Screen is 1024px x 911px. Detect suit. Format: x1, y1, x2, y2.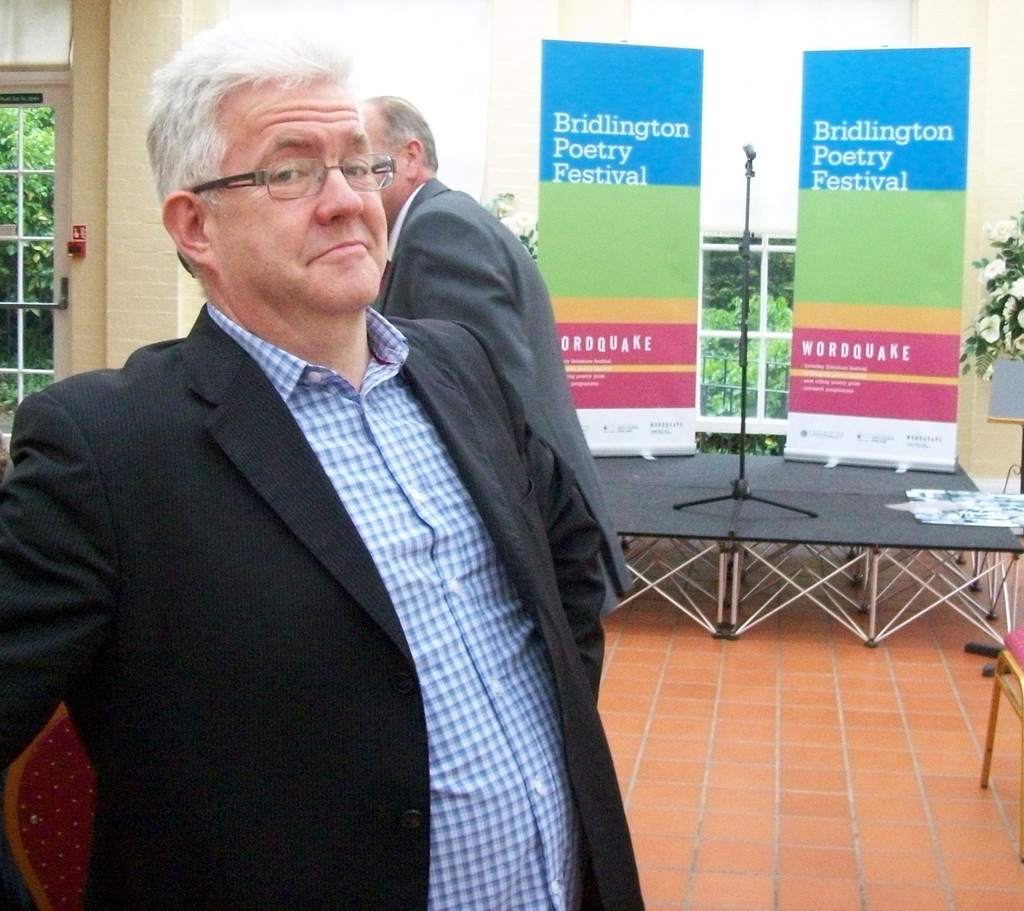
372, 177, 631, 616.
